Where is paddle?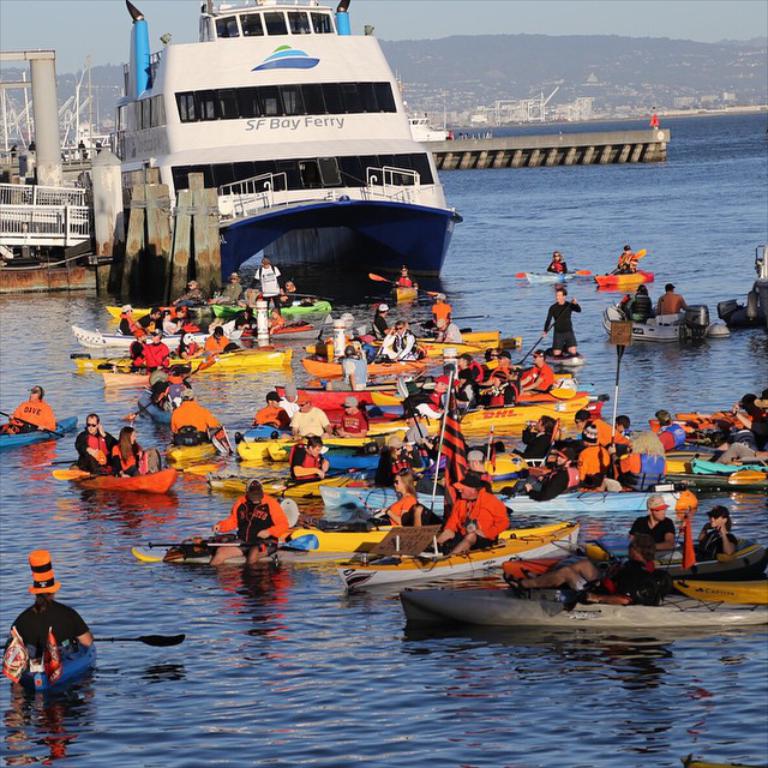
{"left": 54, "top": 468, "right": 106, "bottom": 484}.
